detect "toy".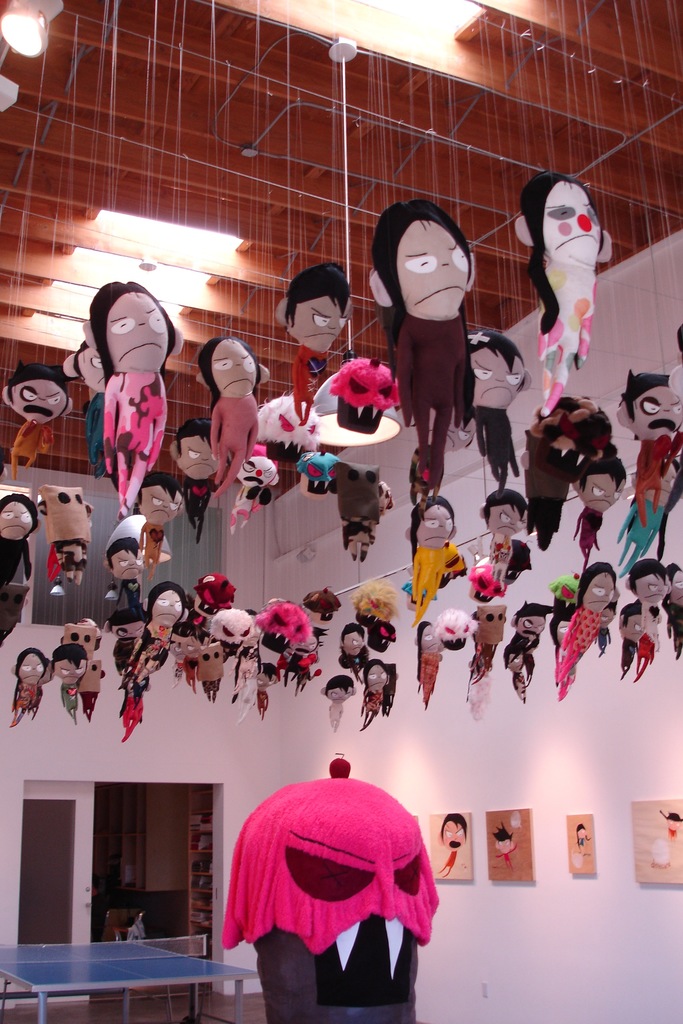
Detected at locate(484, 817, 520, 885).
